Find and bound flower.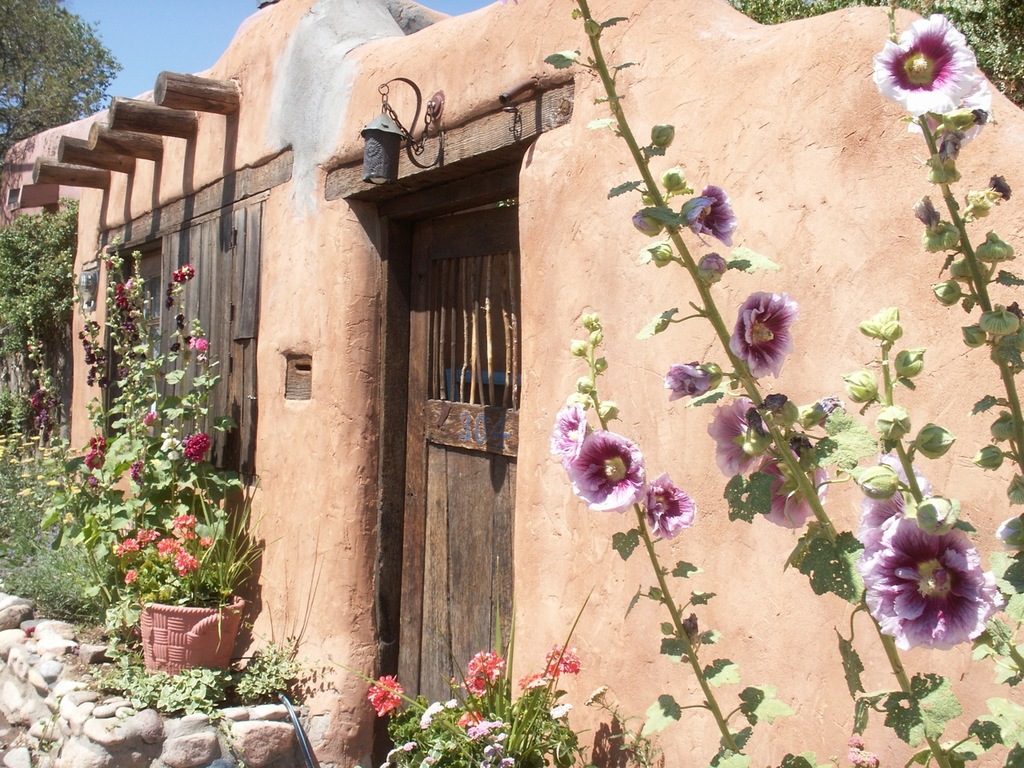
Bound: {"x1": 445, "y1": 698, "x2": 459, "y2": 710}.
